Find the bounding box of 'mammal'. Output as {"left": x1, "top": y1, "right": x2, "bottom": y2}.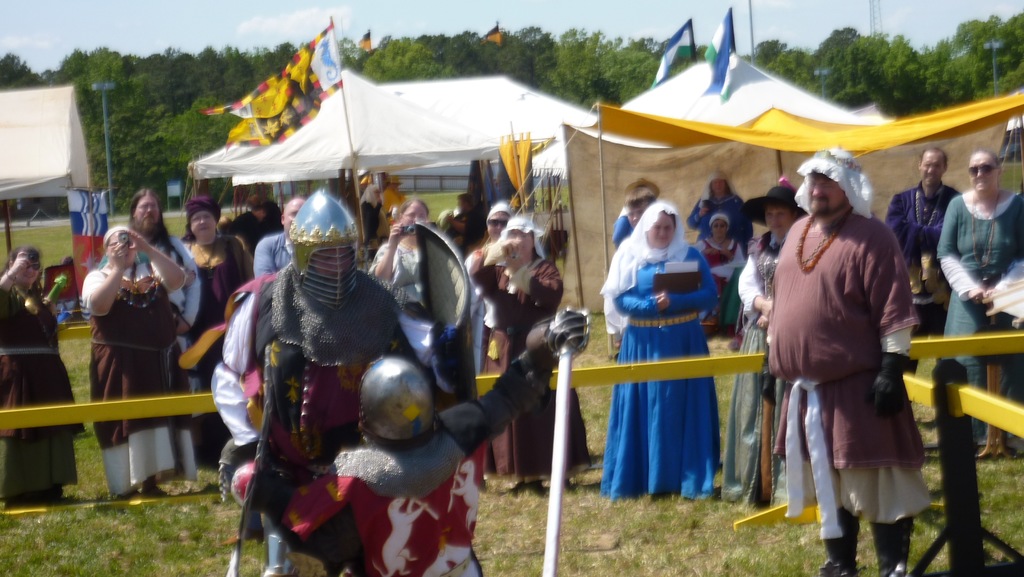
{"left": 178, "top": 193, "right": 262, "bottom": 455}.
